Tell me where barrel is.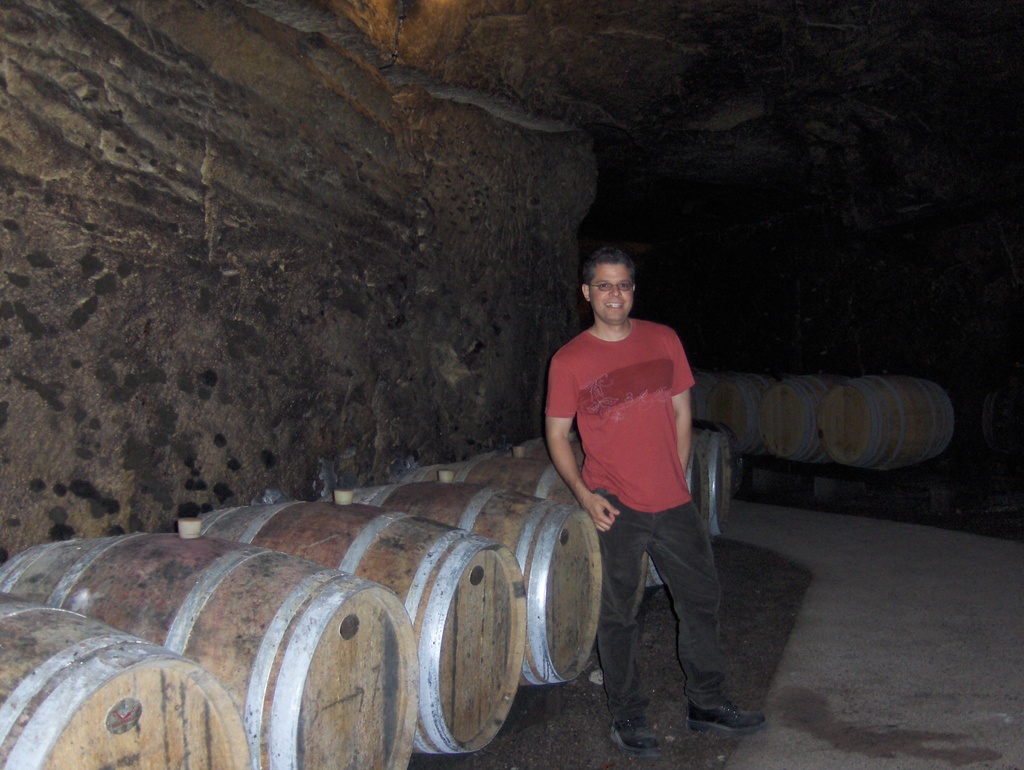
barrel is at {"left": 701, "top": 373, "right": 781, "bottom": 456}.
